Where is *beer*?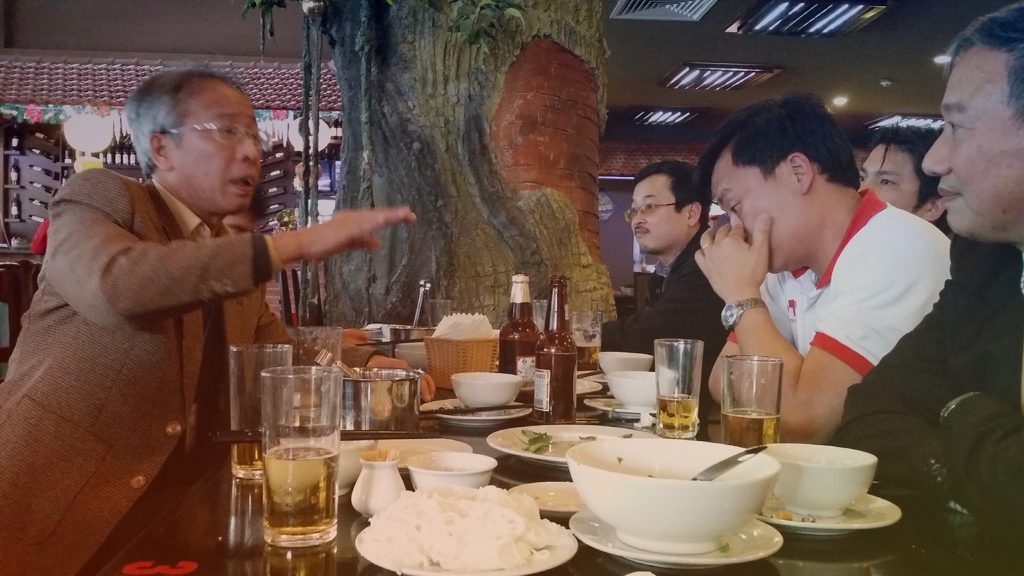
detection(527, 264, 577, 419).
